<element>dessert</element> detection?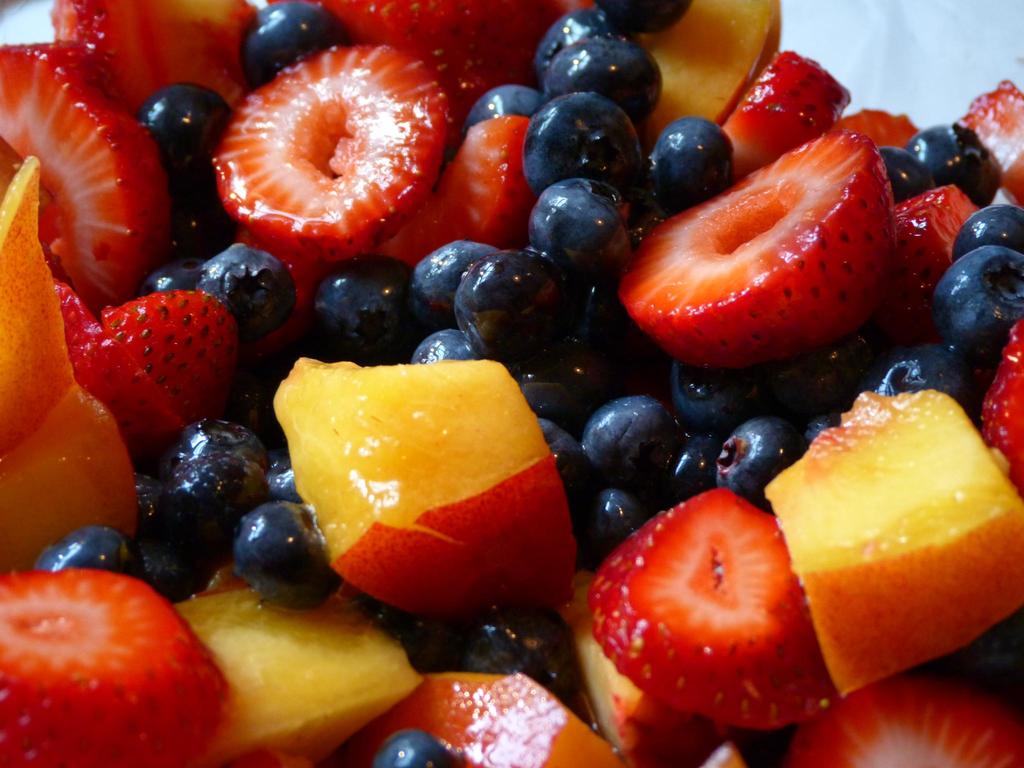
654,117,729,208
